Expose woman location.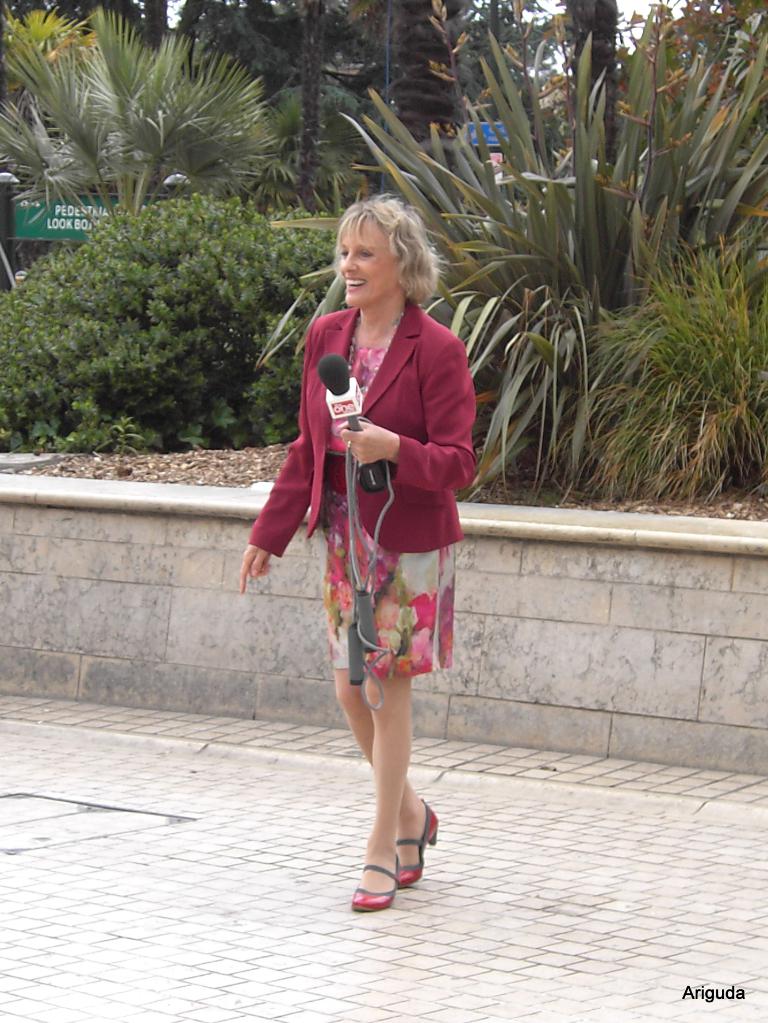
Exposed at [262, 195, 488, 830].
